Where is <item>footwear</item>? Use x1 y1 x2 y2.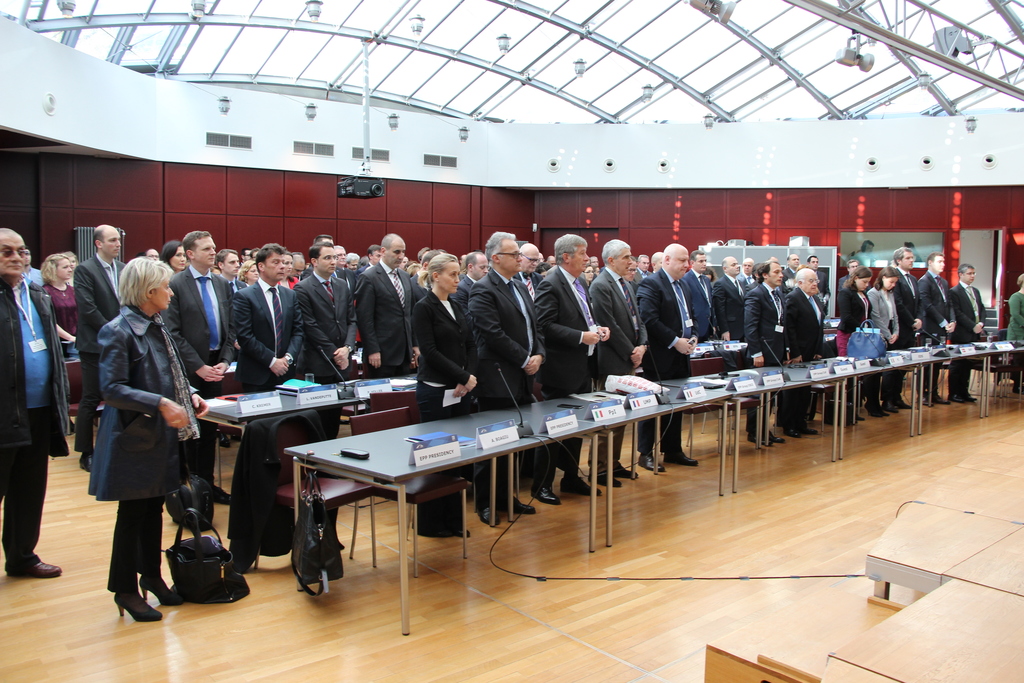
667 449 698 465.
